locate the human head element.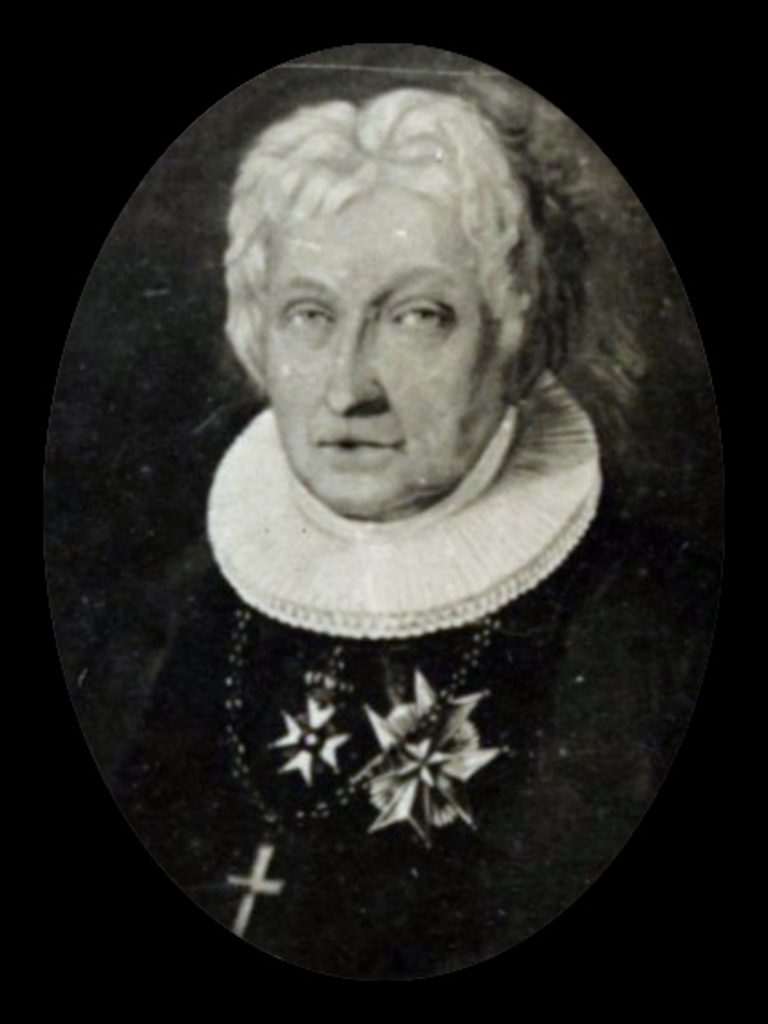
Element bbox: 240,38,566,497.
